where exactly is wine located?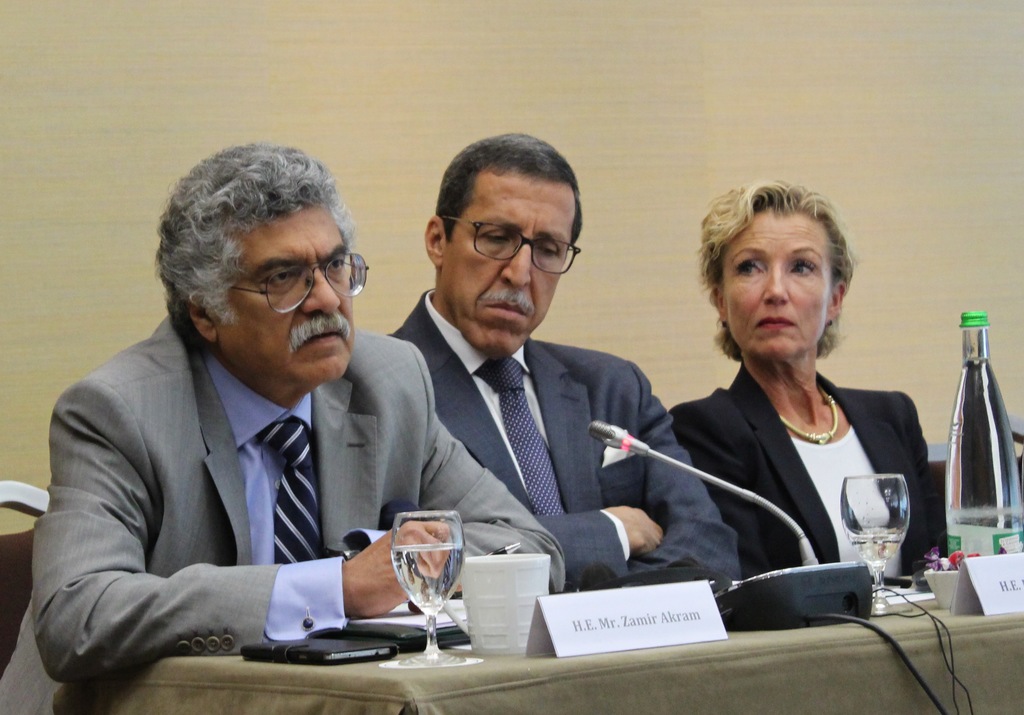
Its bounding box is BBox(947, 333, 1010, 552).
